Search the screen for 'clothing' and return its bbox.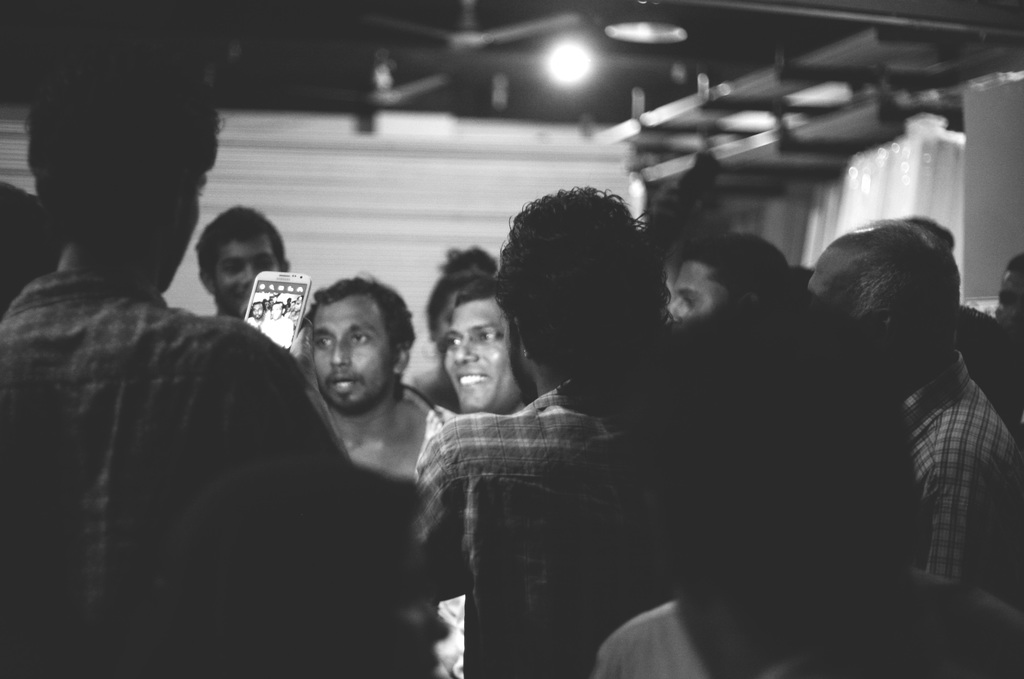
Found: (409,380,673,678).
